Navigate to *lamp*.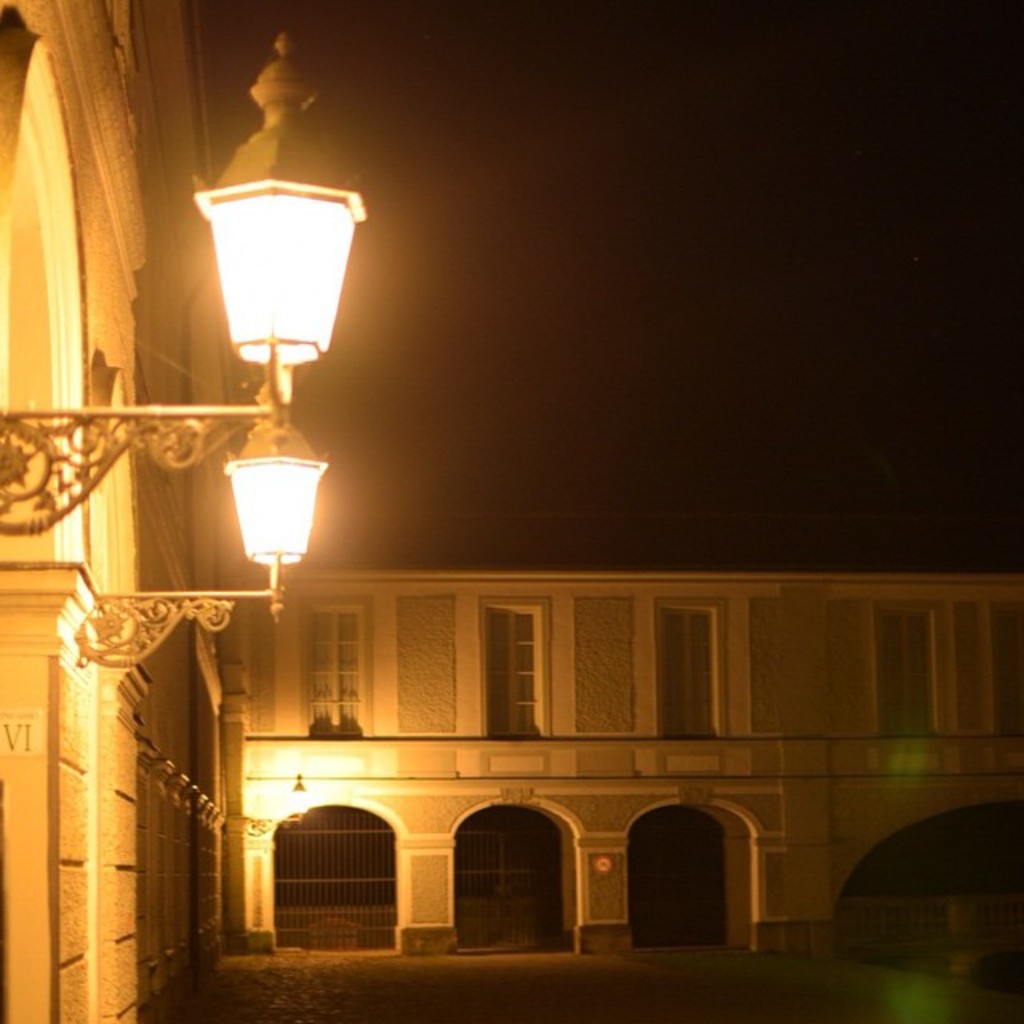
Navigation target: region(280, 773, 314, 818).
